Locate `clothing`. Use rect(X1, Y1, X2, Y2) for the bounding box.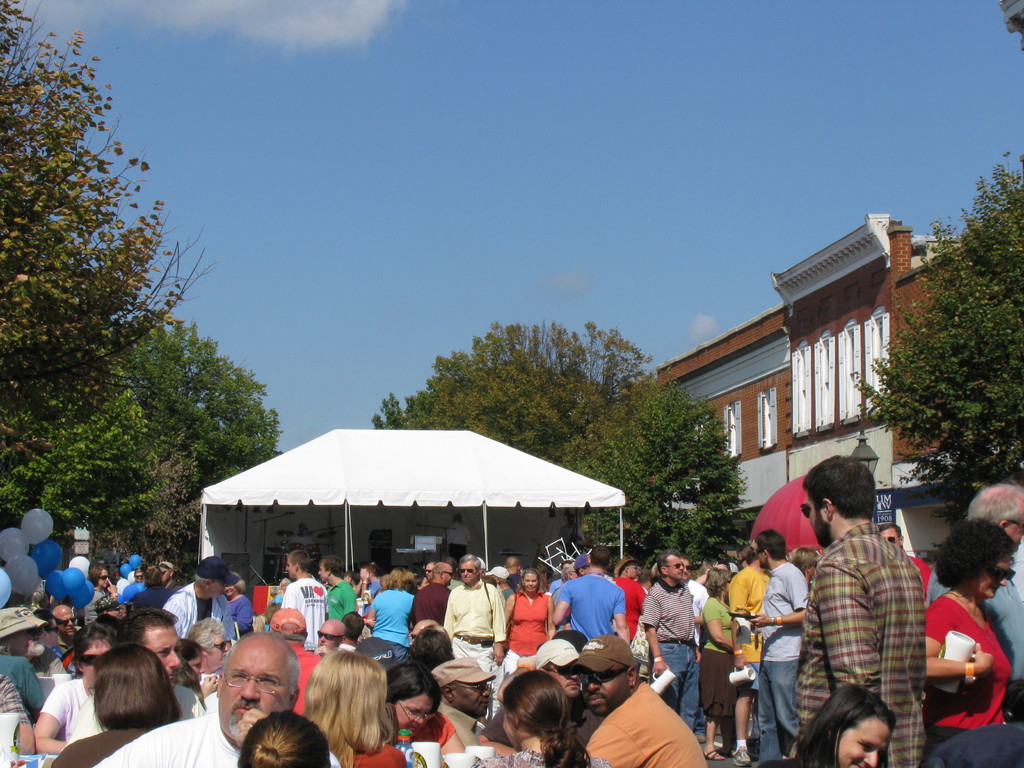
rect(728, 560, 777, 691).
